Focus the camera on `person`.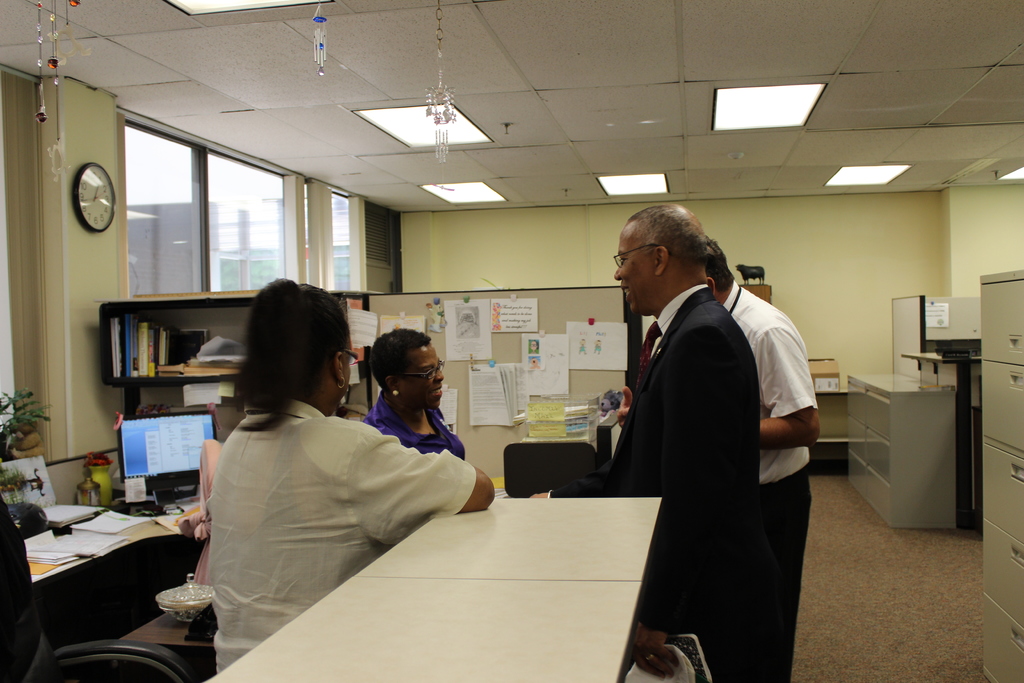
Focus region: crop(209, 276, 495, 680).
